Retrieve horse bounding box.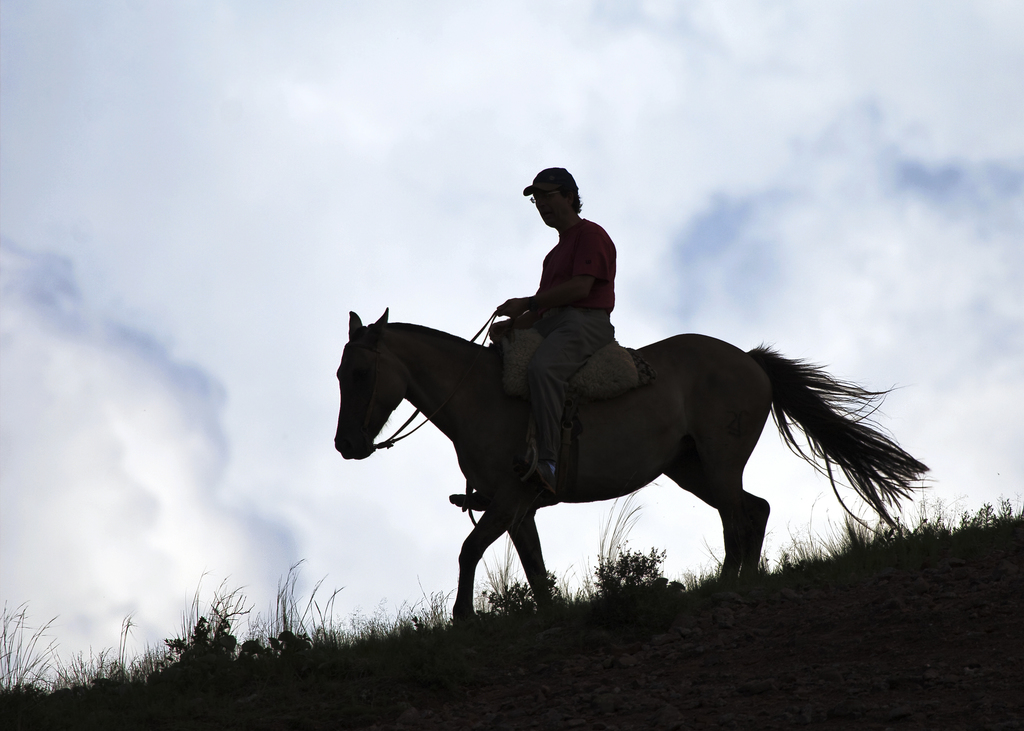
Bounding box: [x1=333, y1=310, x2=929, y2=625].
